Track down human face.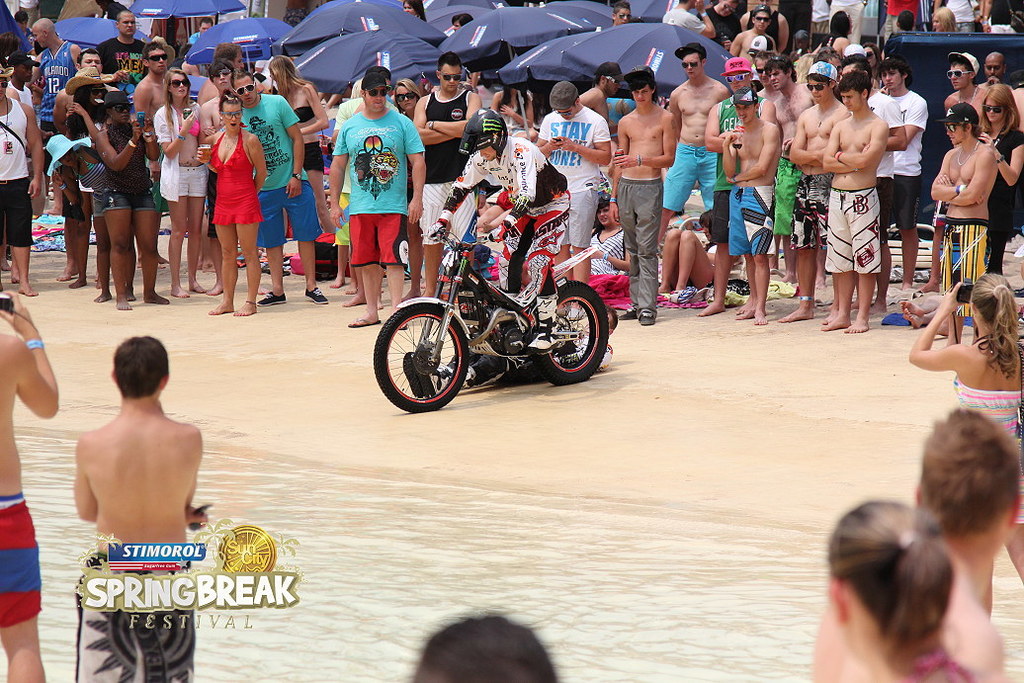
Tracked to 984,57,998,75.
